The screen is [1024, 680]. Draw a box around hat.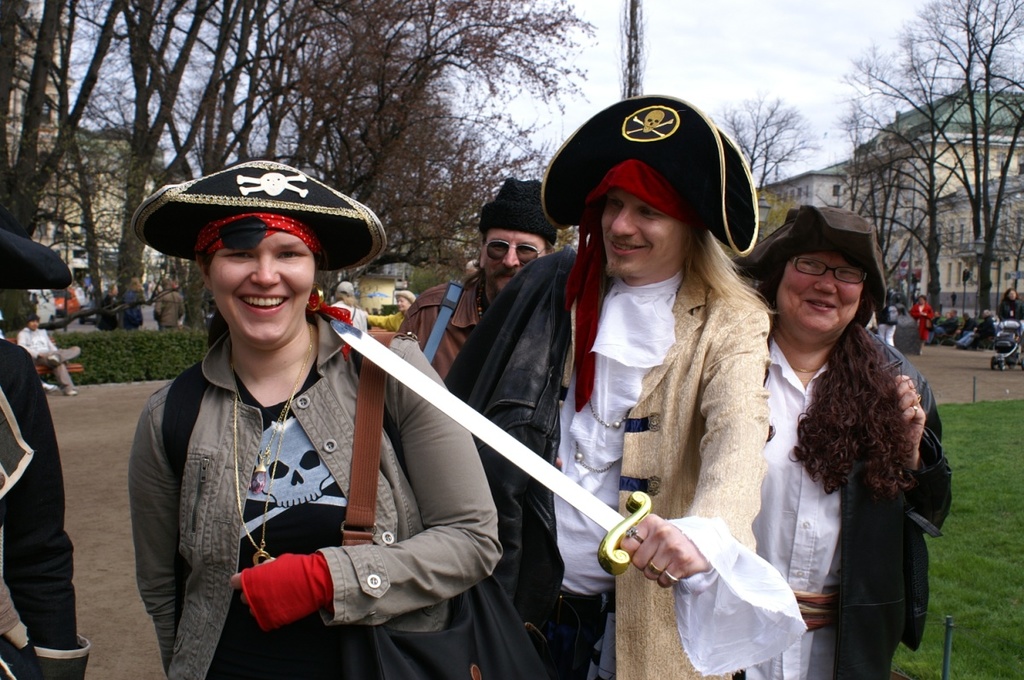
{"x1": 736, "y1": 206, "x2": 890, "y2": 314}.
